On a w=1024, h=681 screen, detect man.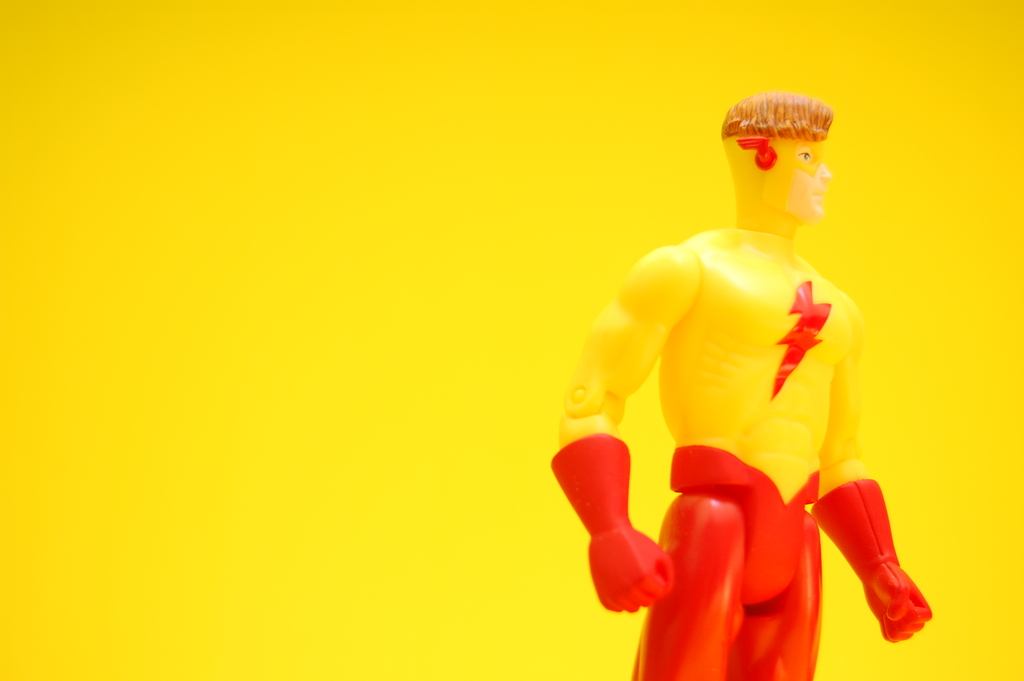
552, 93, 932, 680.
